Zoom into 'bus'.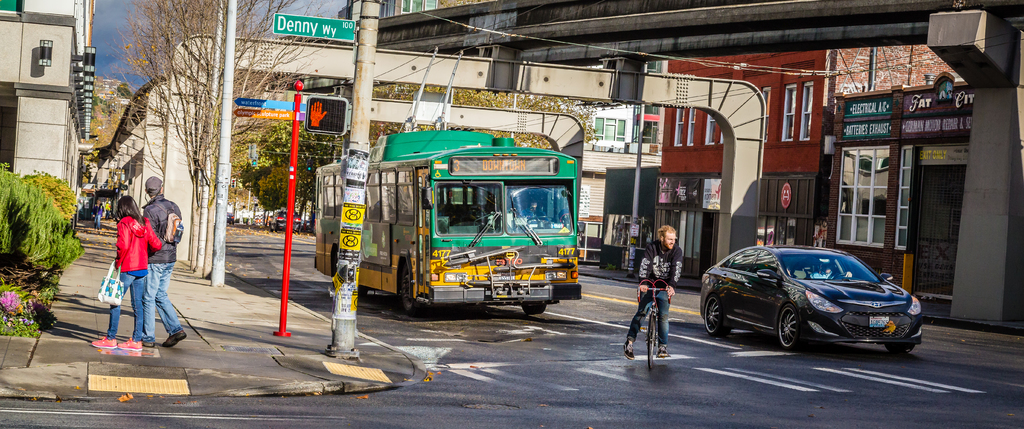
Zoom target: bbox=[316, 130, 582, 319].
